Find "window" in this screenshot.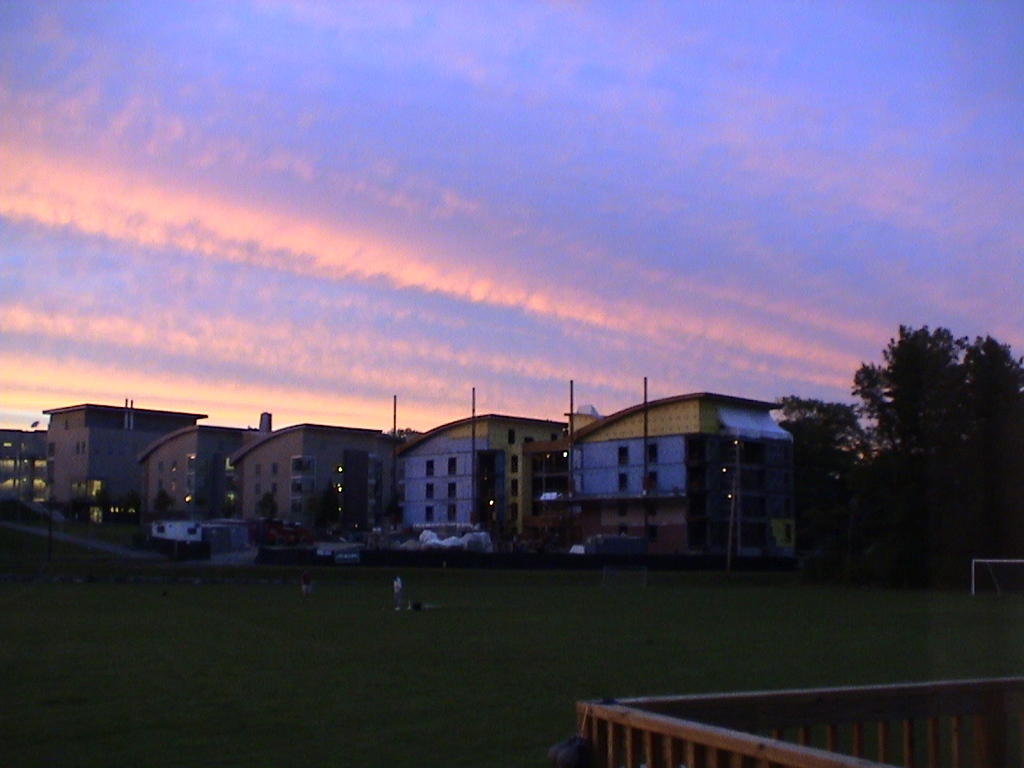
The bounding box for "window" is {"x1": 188, "y1": 458, "x2": 196, "y2": 476}.
